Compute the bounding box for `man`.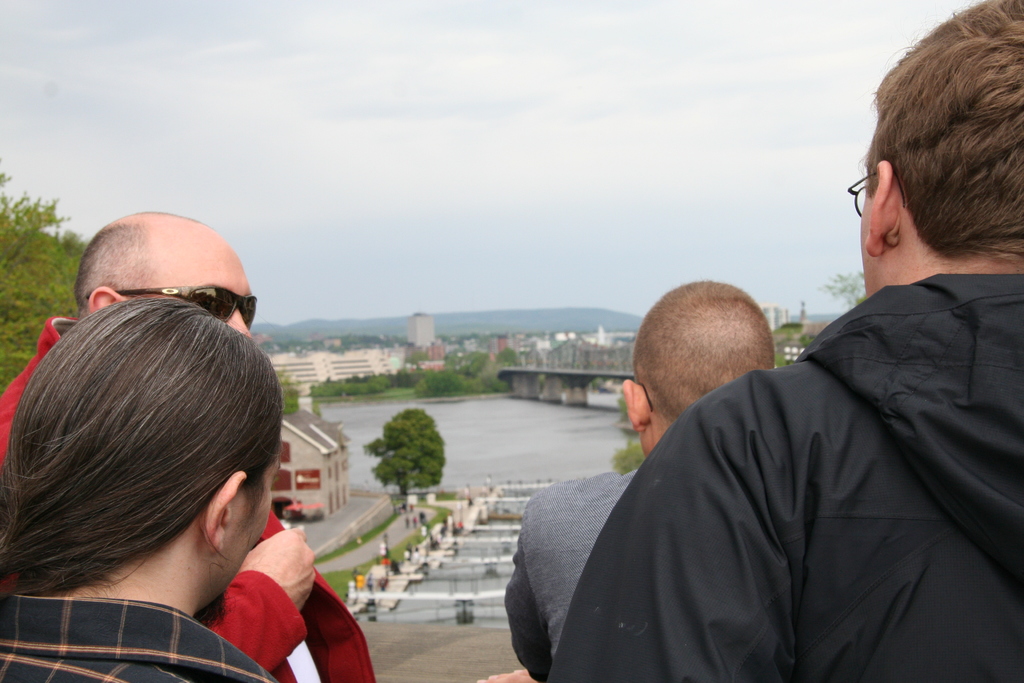
left=468, top=273, right=780, bottom=682.
